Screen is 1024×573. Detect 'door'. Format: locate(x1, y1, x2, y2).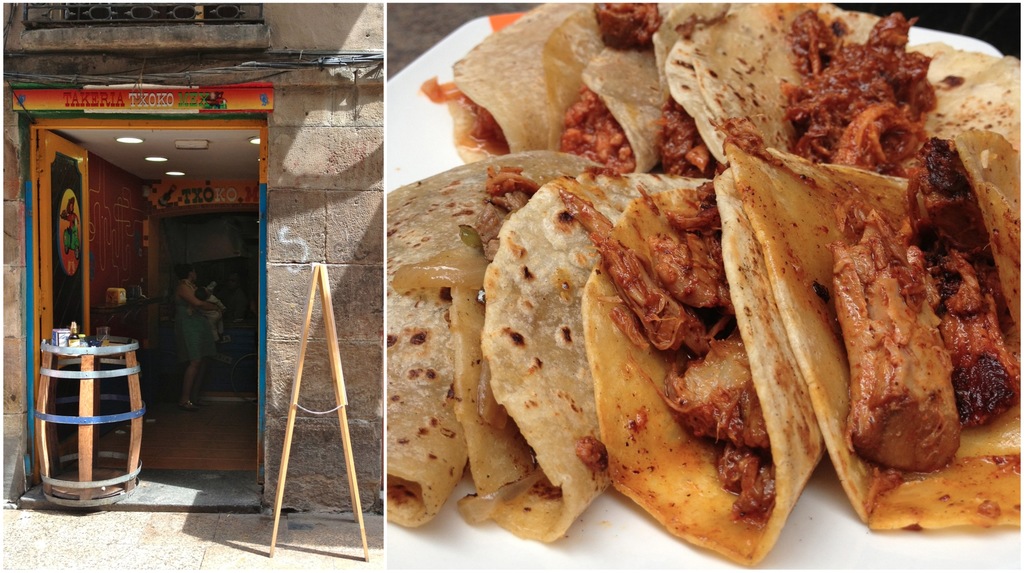
locate(39, 128, 86, 335).
